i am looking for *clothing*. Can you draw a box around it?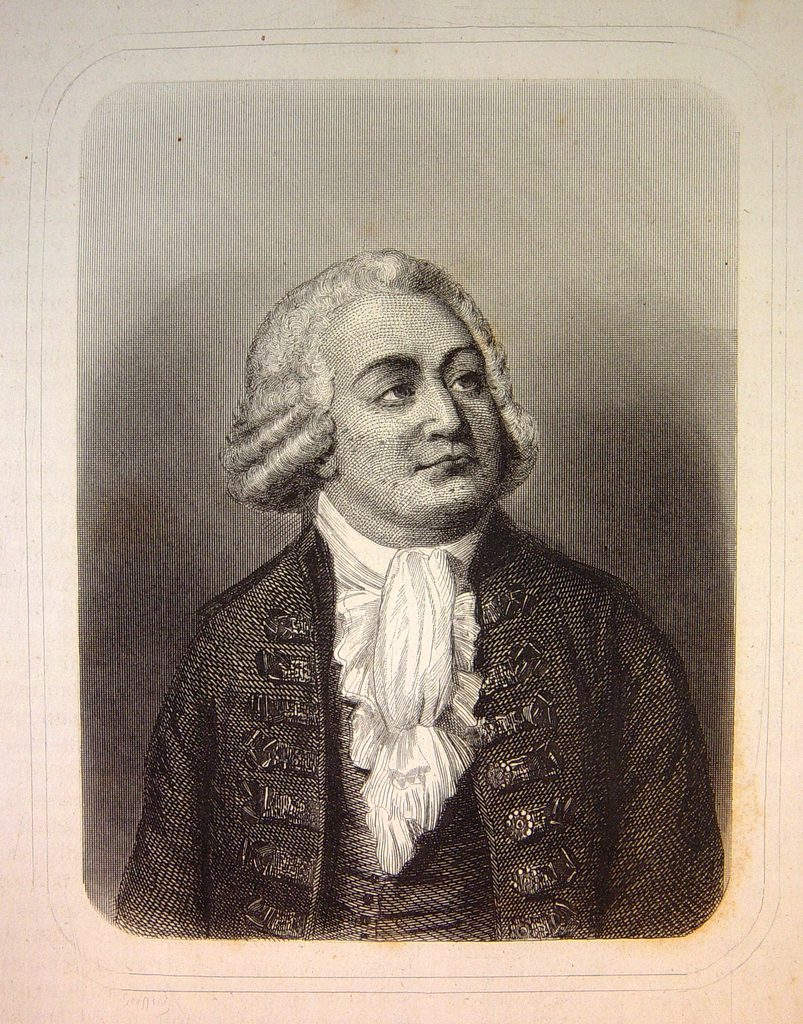
Sure, the bounding box is <box>108,489,742,956</box>.
